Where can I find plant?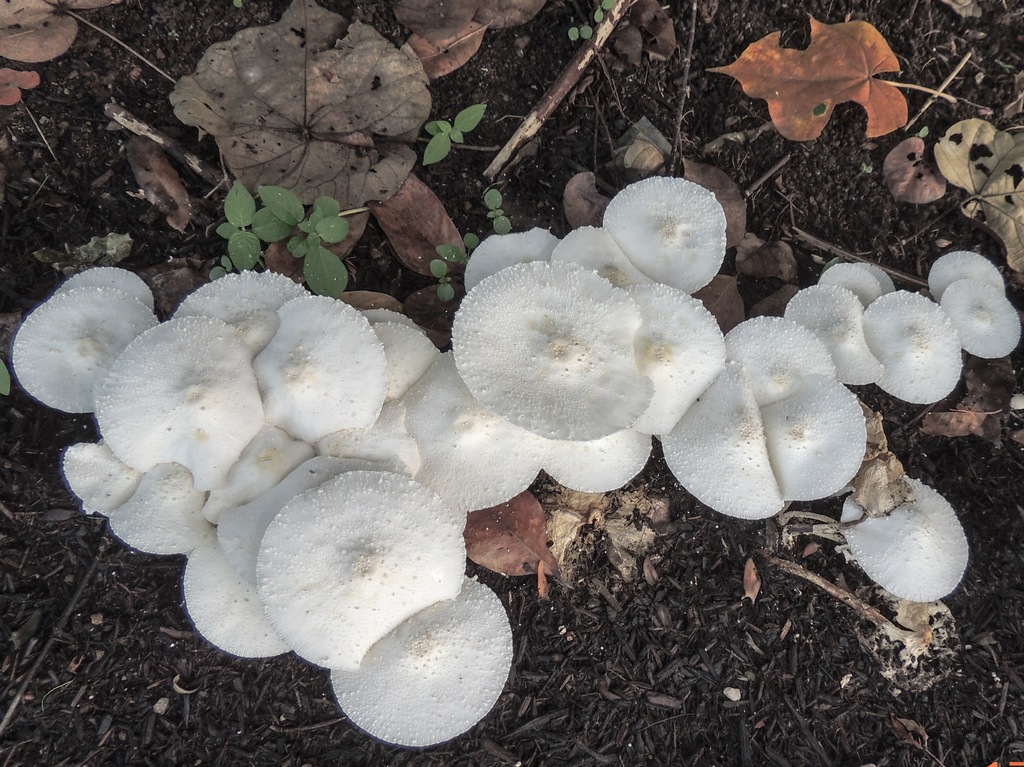
You can find it at (596,0,611,22).
